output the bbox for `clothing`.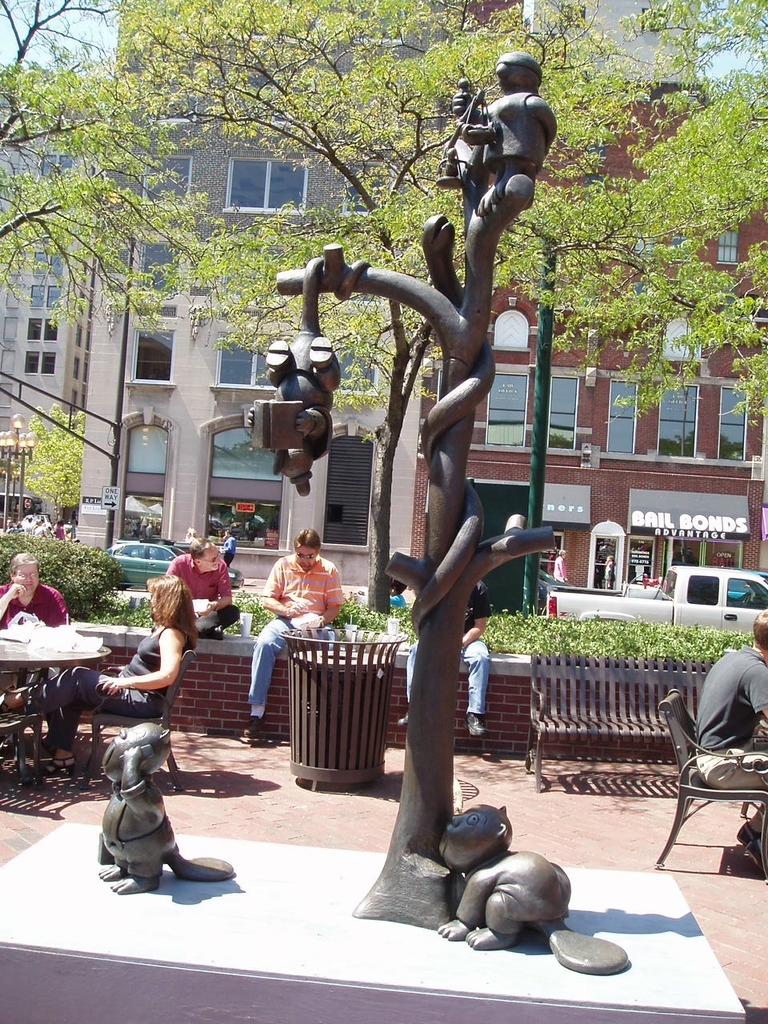
x1=405 y1=577 x2=493 y2=718.
